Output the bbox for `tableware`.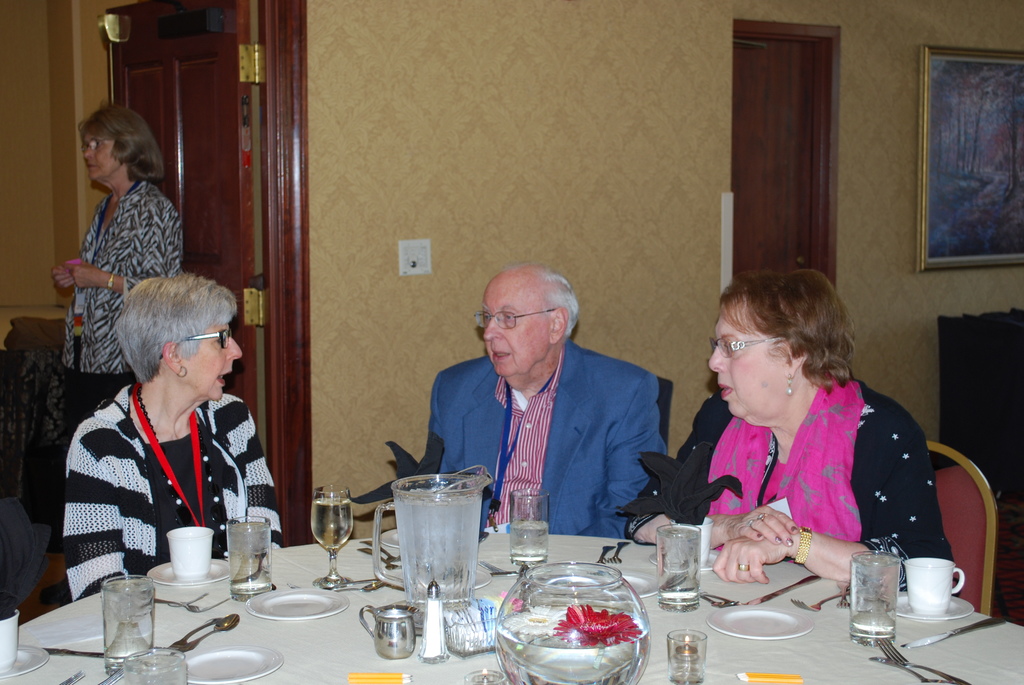
rect(614, 541, 631, 560).
